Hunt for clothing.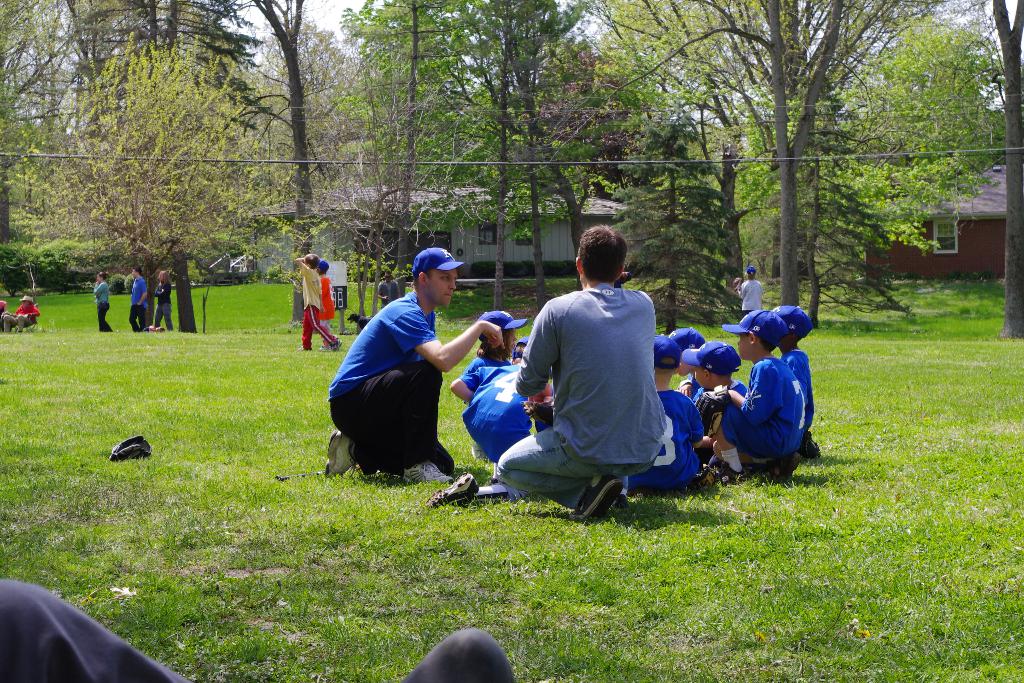
Hunted down at crop(131, 277, 147, 333).
